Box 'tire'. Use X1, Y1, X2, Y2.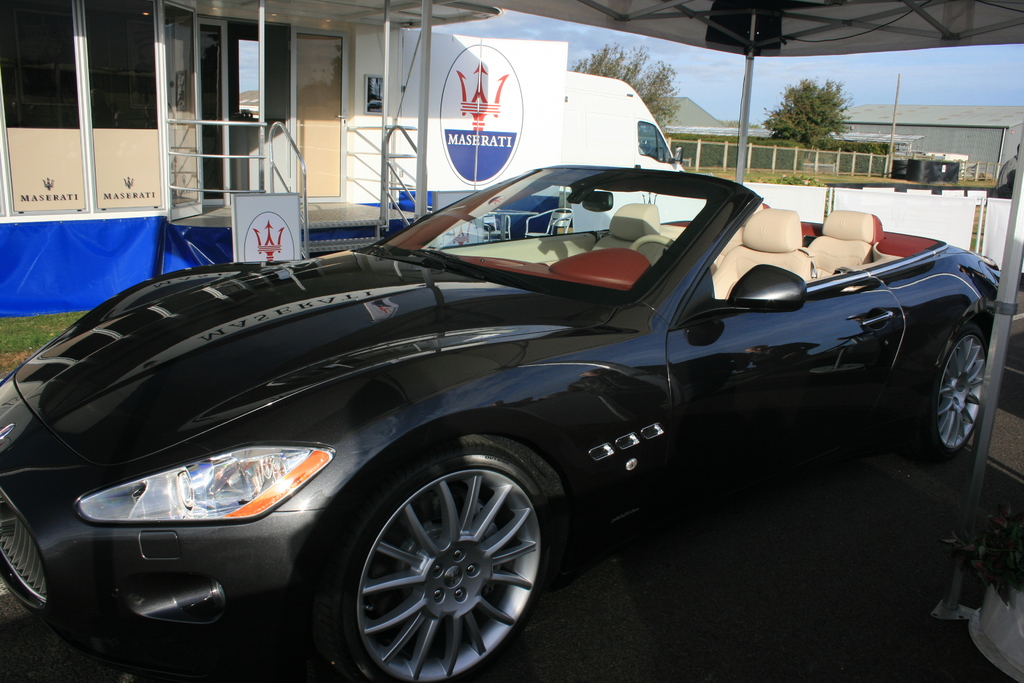
321, 441, 563, 682.
